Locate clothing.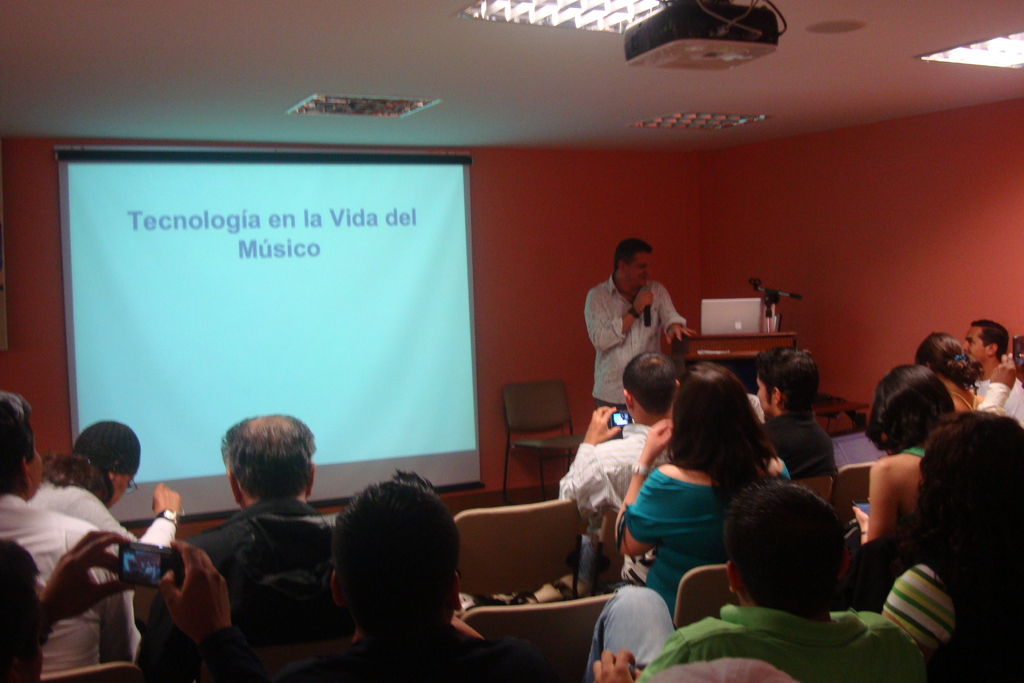
Bounding box: box(756, 402, 839, 478).
